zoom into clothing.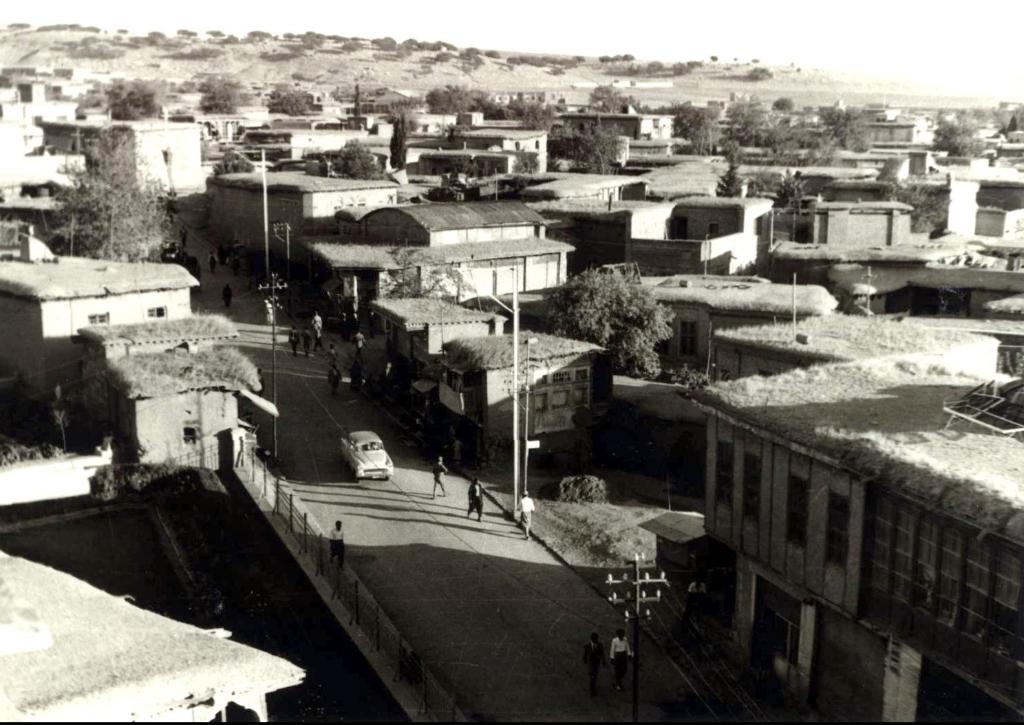
Zoom target: {"x1": 431, "y1": 465, "x2": 447, "y2": 497}.
